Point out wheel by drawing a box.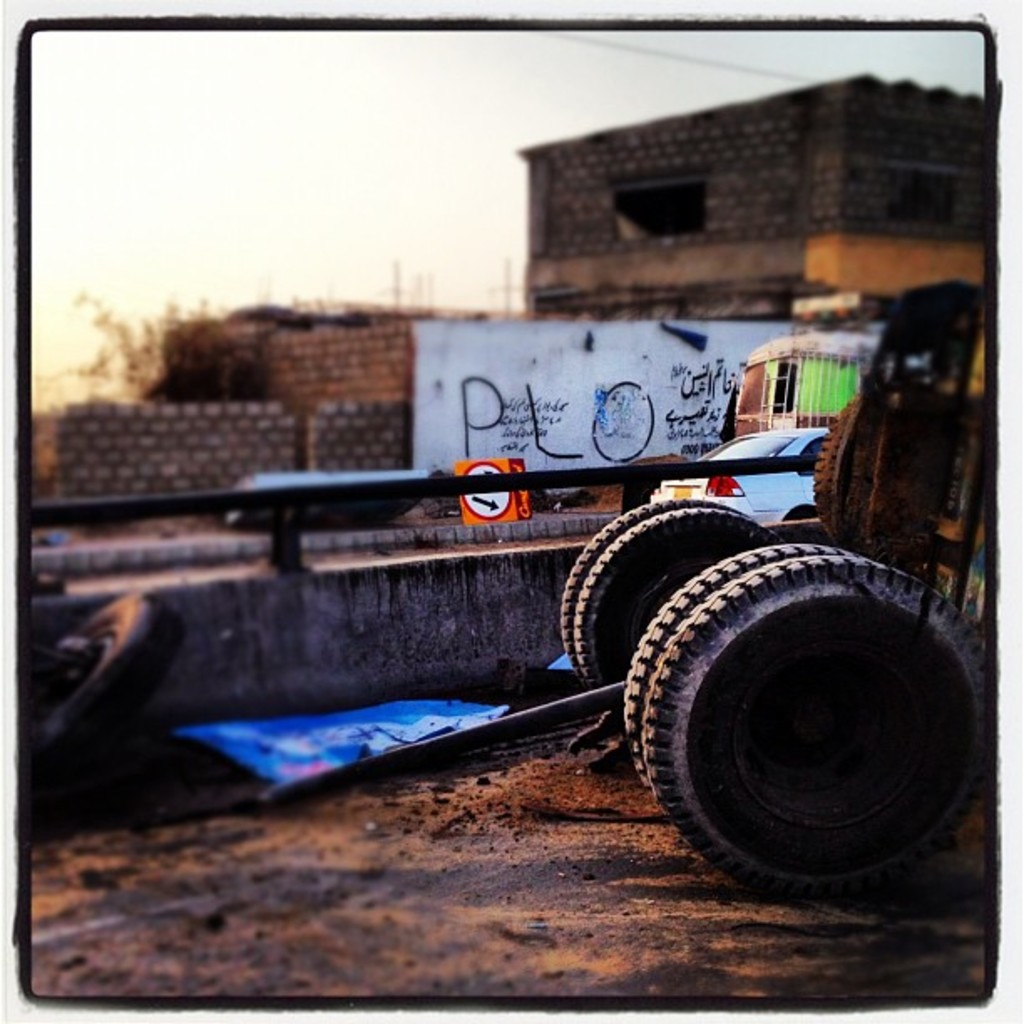
<region>564, 502, 678, 658</region>.
